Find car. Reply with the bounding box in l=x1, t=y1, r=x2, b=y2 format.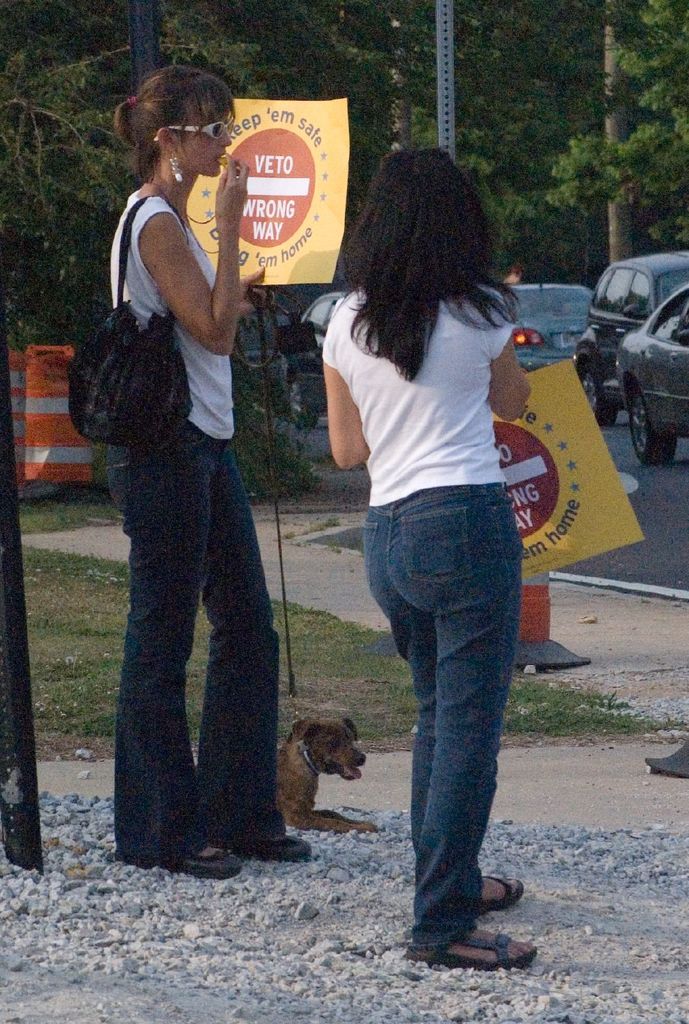
l=283, t=291, r=345, b=428.
